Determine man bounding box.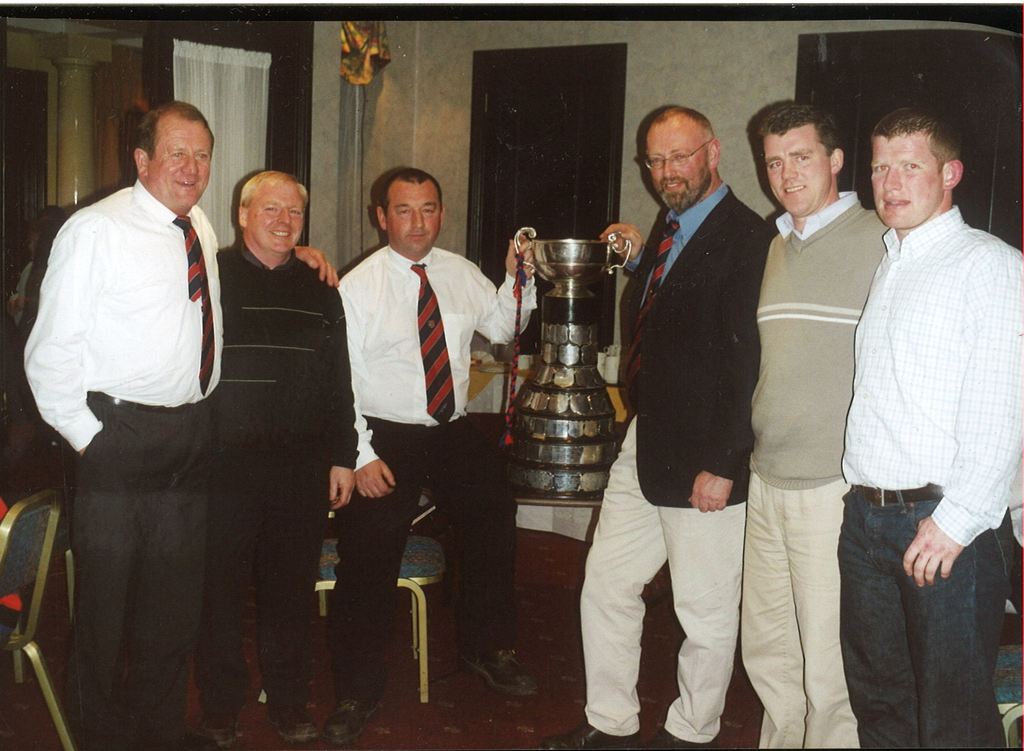
Determined: detection(335, 164, 540, 748).
